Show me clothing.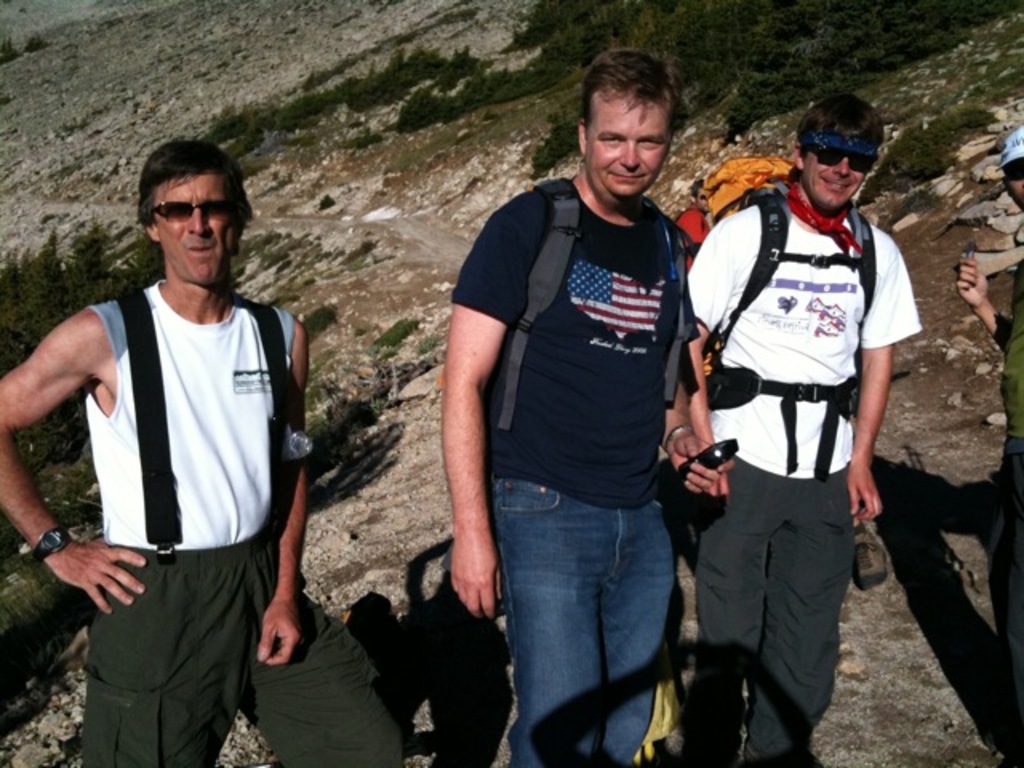
clothing is here: select_region(451, 174, 702, 766).
